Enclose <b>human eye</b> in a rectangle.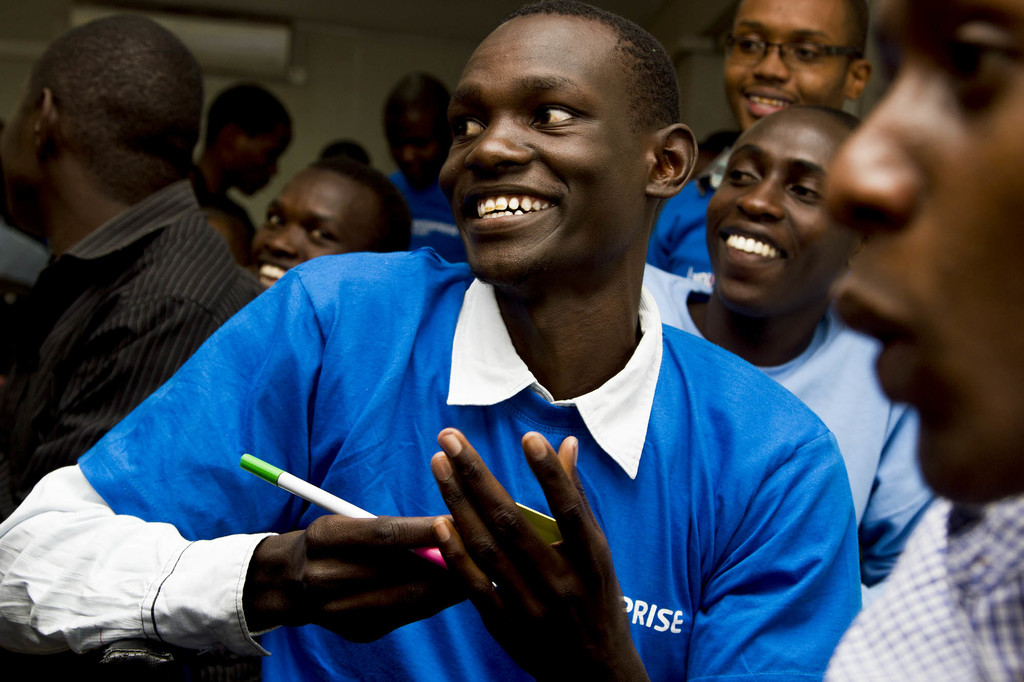
rect(735, 29, 767, 54).
